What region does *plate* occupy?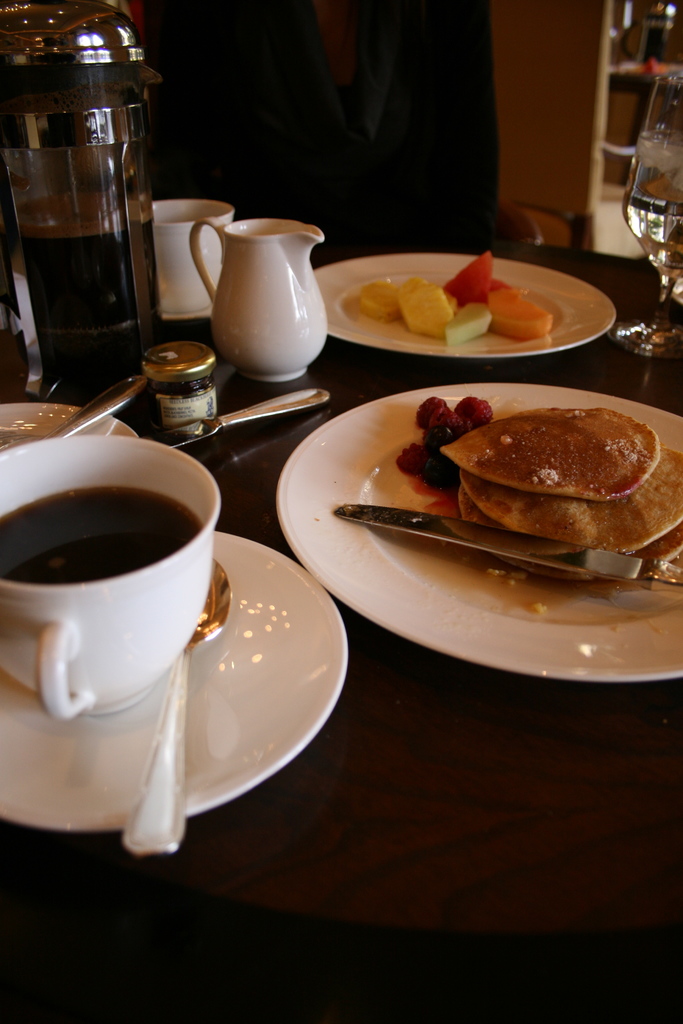
(x1=280, y1=380, x2=682, y2=686).
